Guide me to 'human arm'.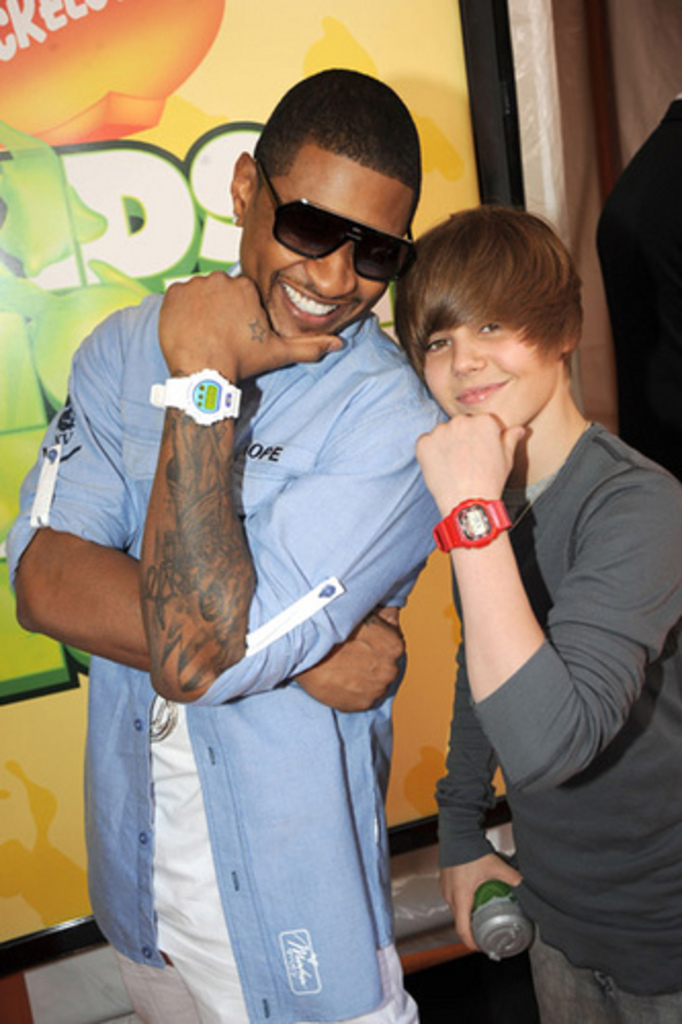
Guidance: <region>416, 420, 520, 700</region>.
